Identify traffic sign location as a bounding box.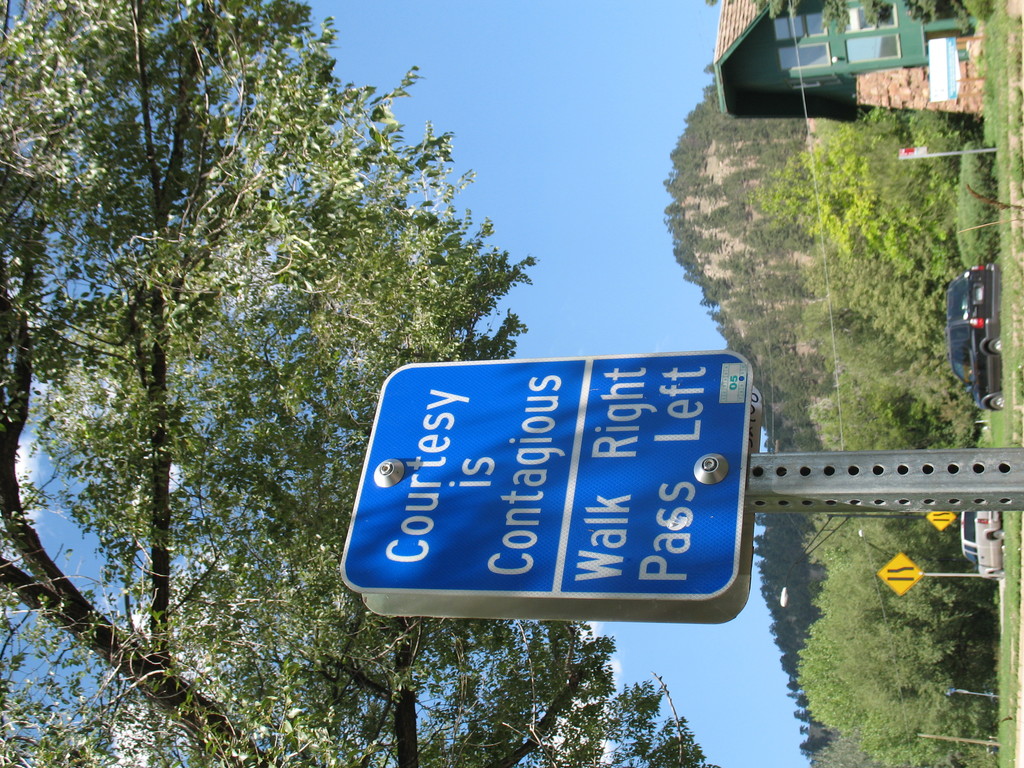
(876,550,926,600).
